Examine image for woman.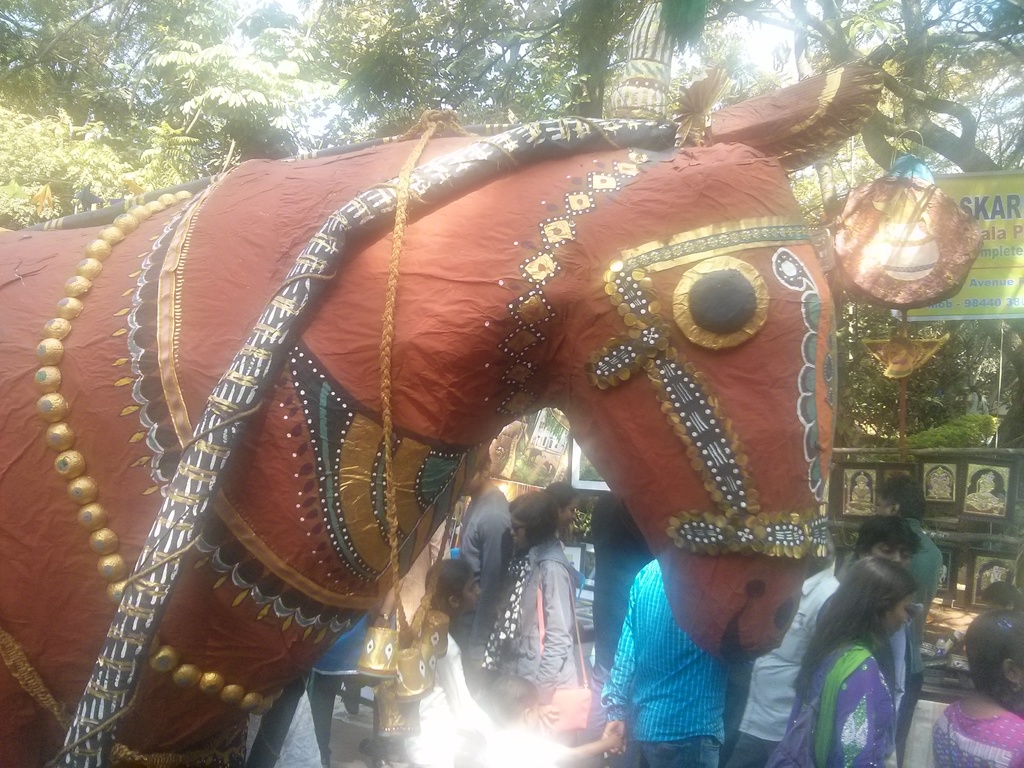
Examination result: (left=769, top=509, right=950, bottom=761).
